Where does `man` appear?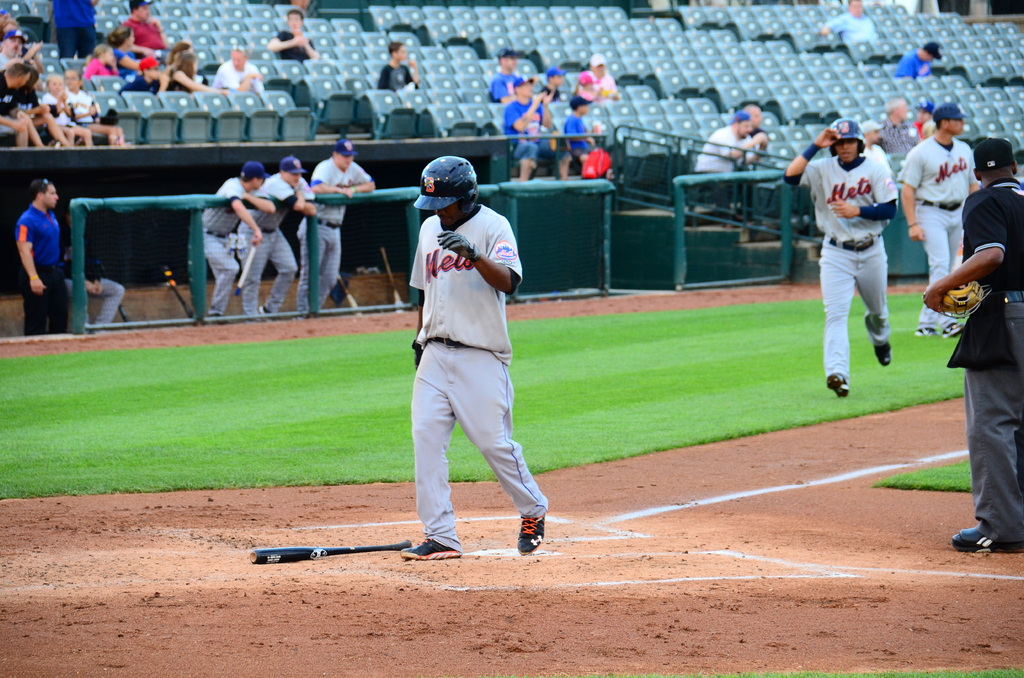
Appears at [x1=15, y1=176, x2=70, y2=335].
